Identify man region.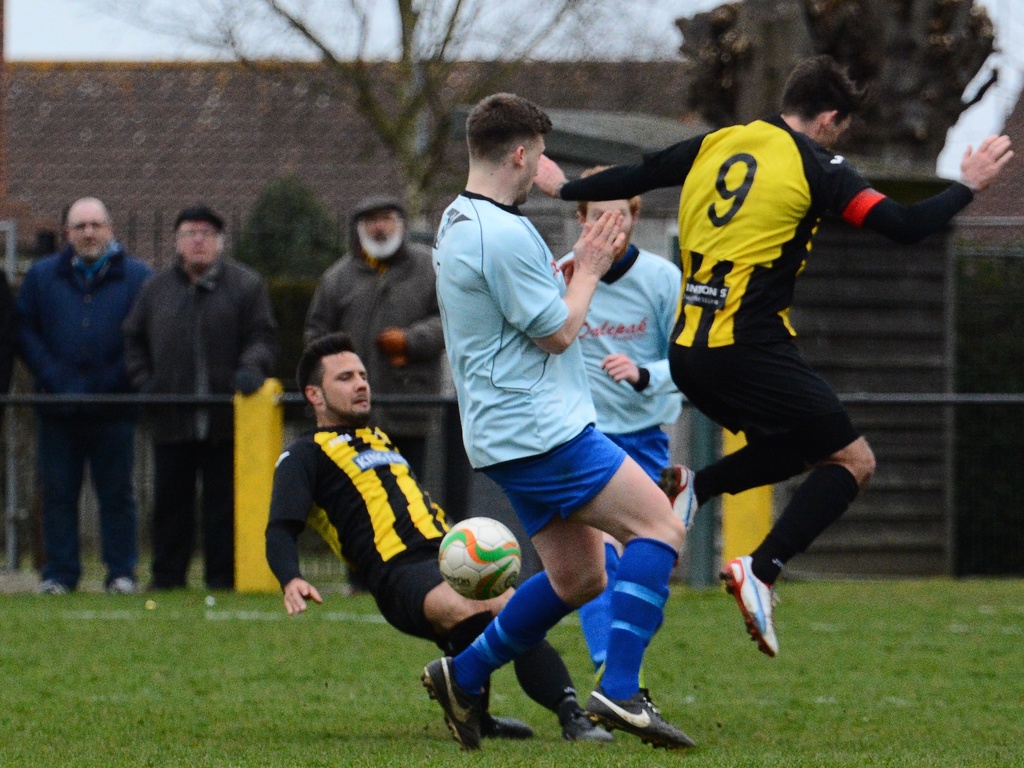
Region: (left=113, top=199, right=288, bottom=592).
